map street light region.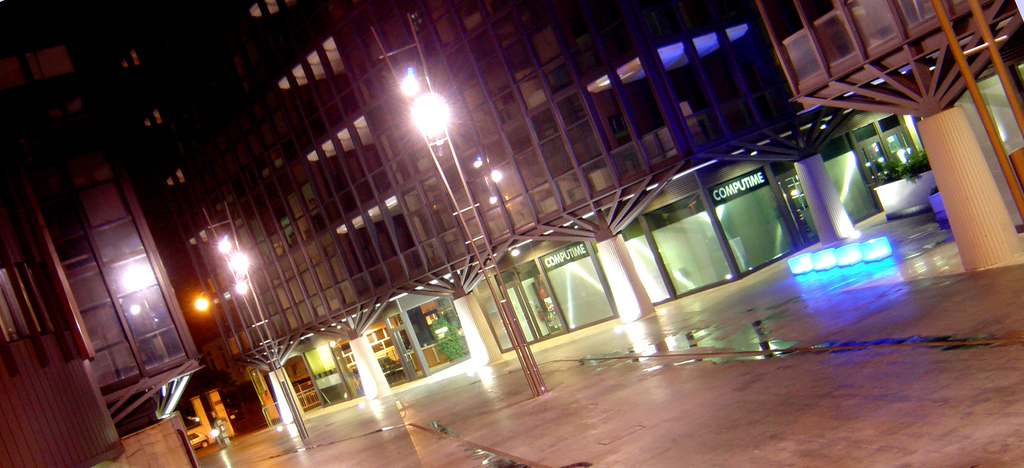
Mapped to {"x1": 371, "y1": 17, "x2": 543, "y2": 397}.
